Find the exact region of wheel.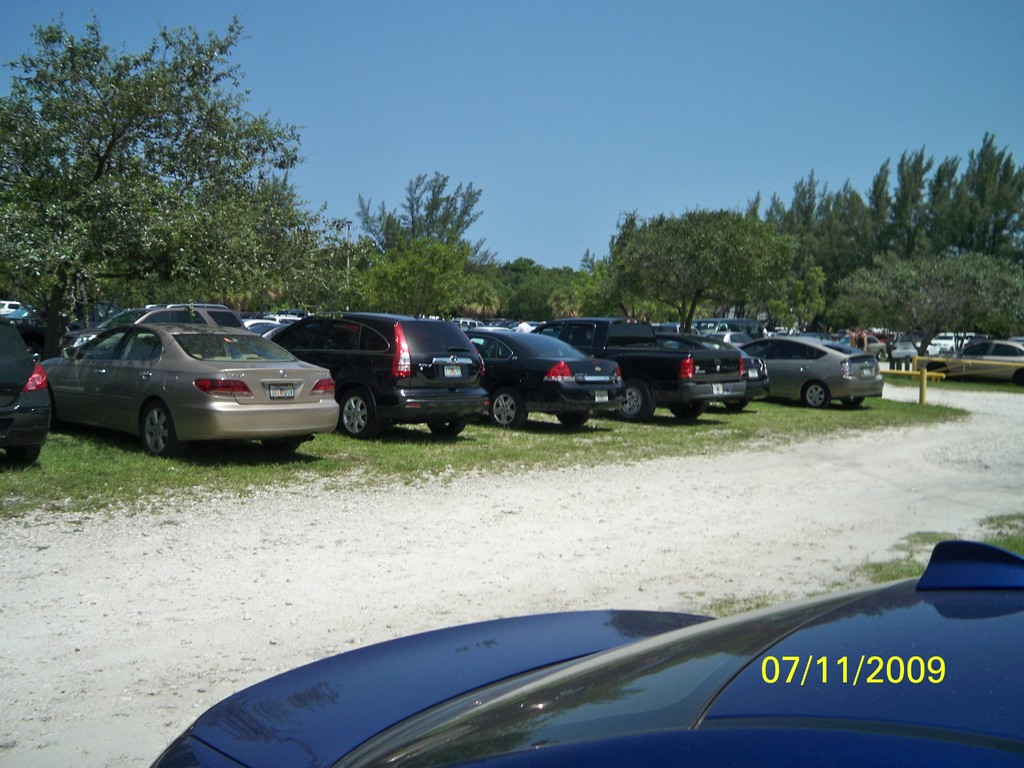
Exact region: <region>6, 445, 36, 463</region>.
